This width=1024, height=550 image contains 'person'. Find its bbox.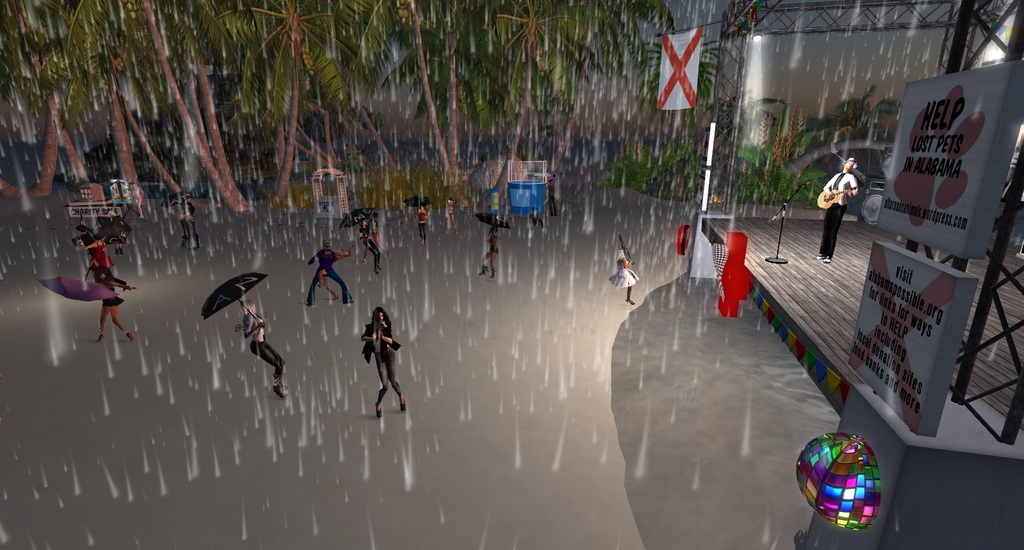
<region>242, 298, 289, 395</region>.
